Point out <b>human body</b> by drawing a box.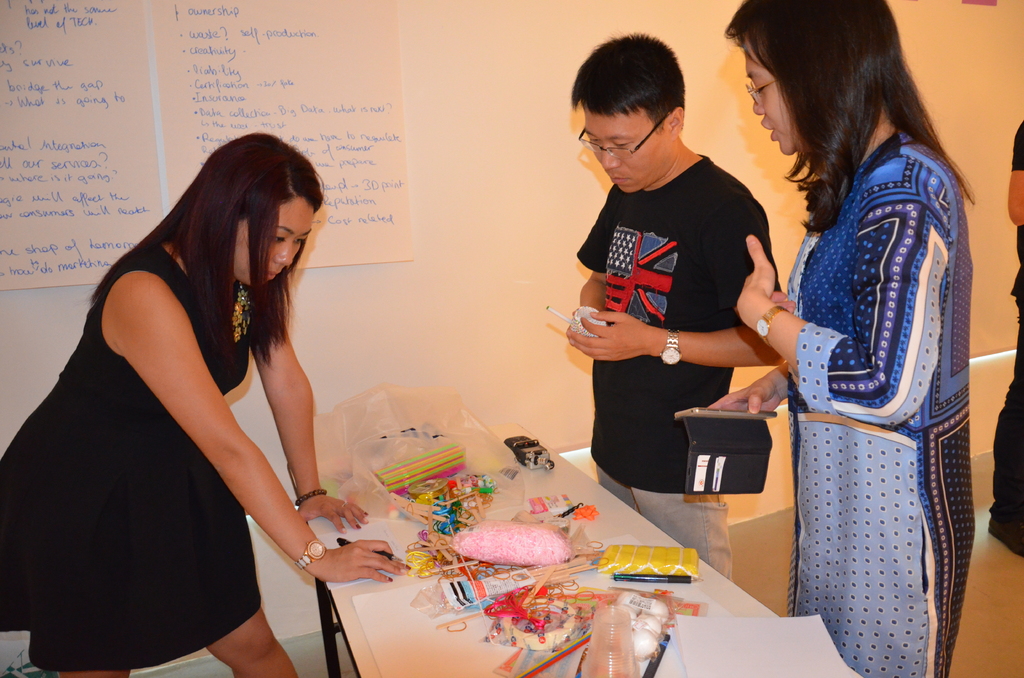
rect(0, 239, 410, 677).
